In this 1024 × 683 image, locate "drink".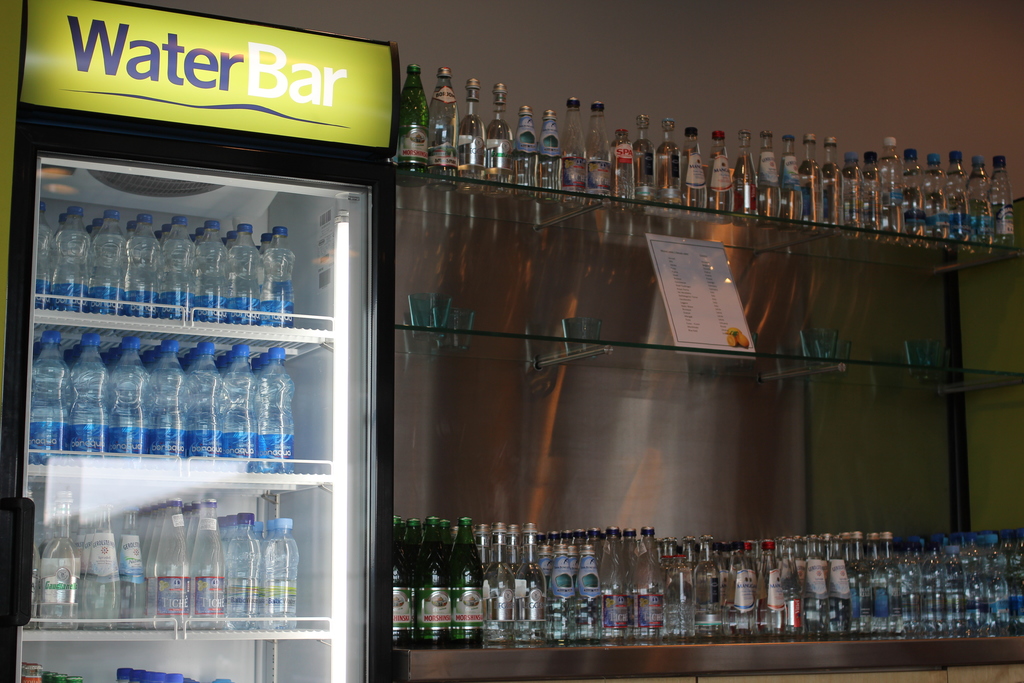
Bounding box: (x1=948, y1=547, x2=966, y2=634).
